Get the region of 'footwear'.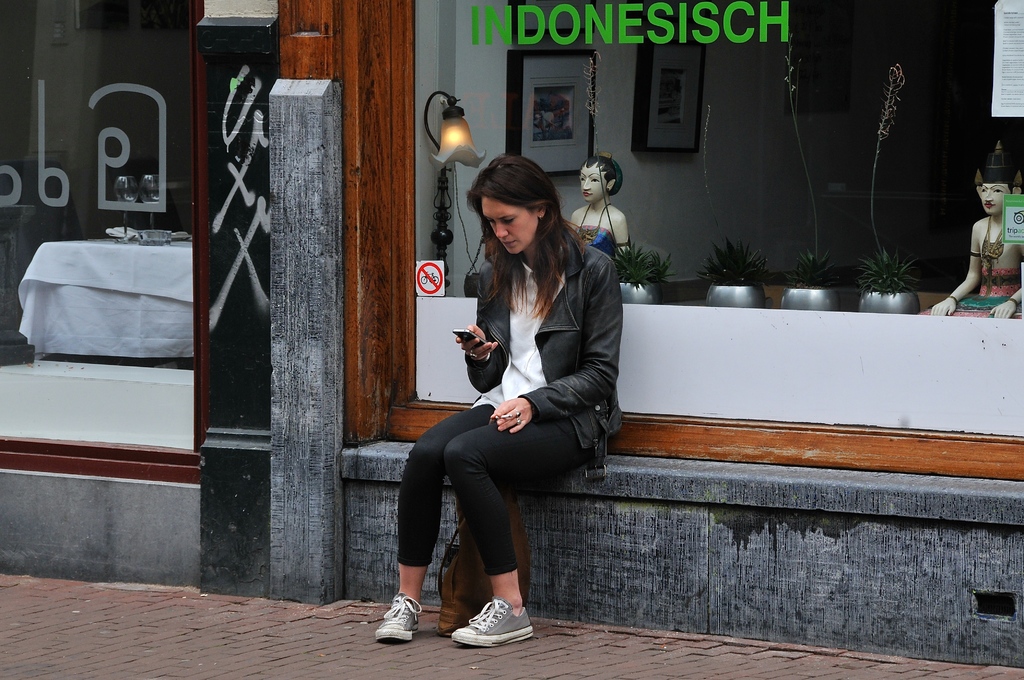
x1=447 y1=593 x2=534 y2=651.
